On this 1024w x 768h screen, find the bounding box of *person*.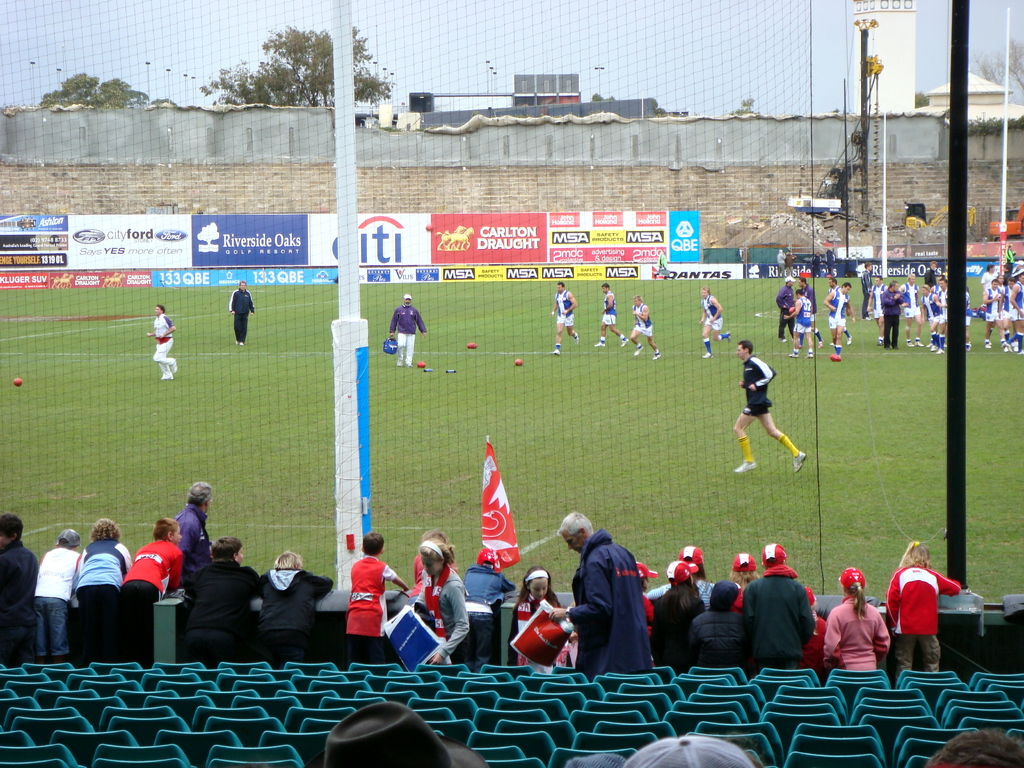
Bounding box: l=712, t=543, r=761, b=626.
